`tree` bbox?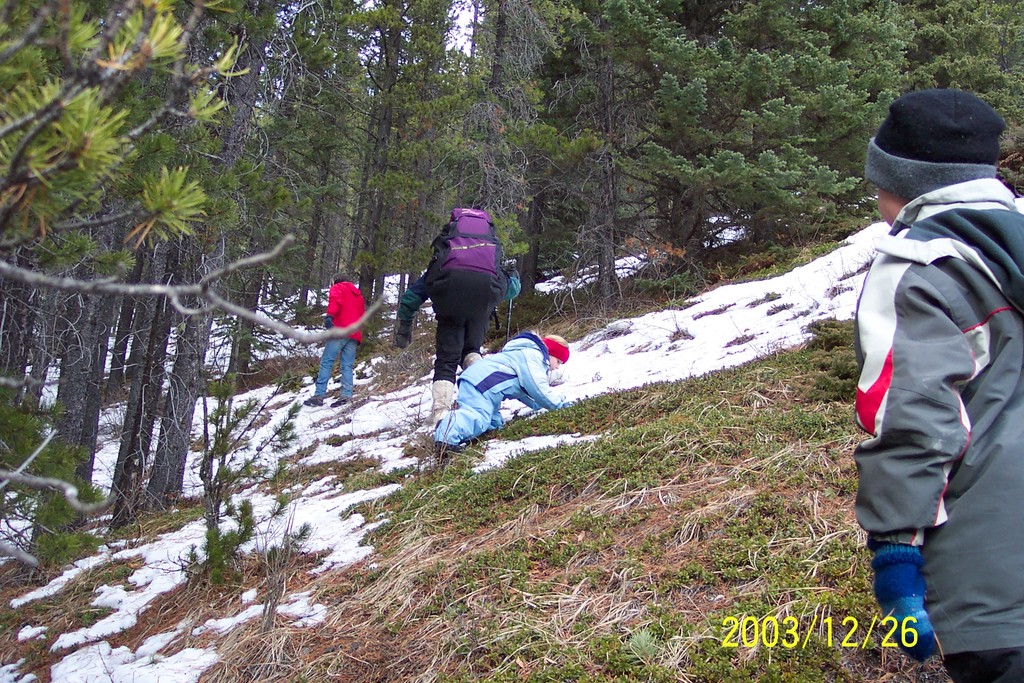
300 0 398 300
